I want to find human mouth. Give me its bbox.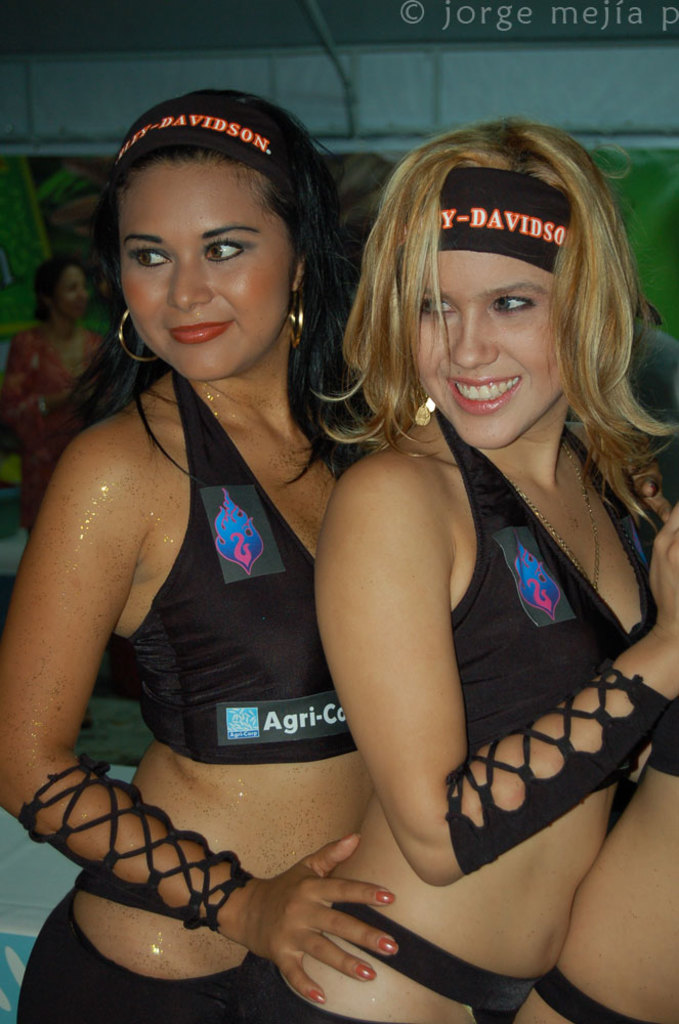
[x1=450, y1=376, x2=520, y2=413].
